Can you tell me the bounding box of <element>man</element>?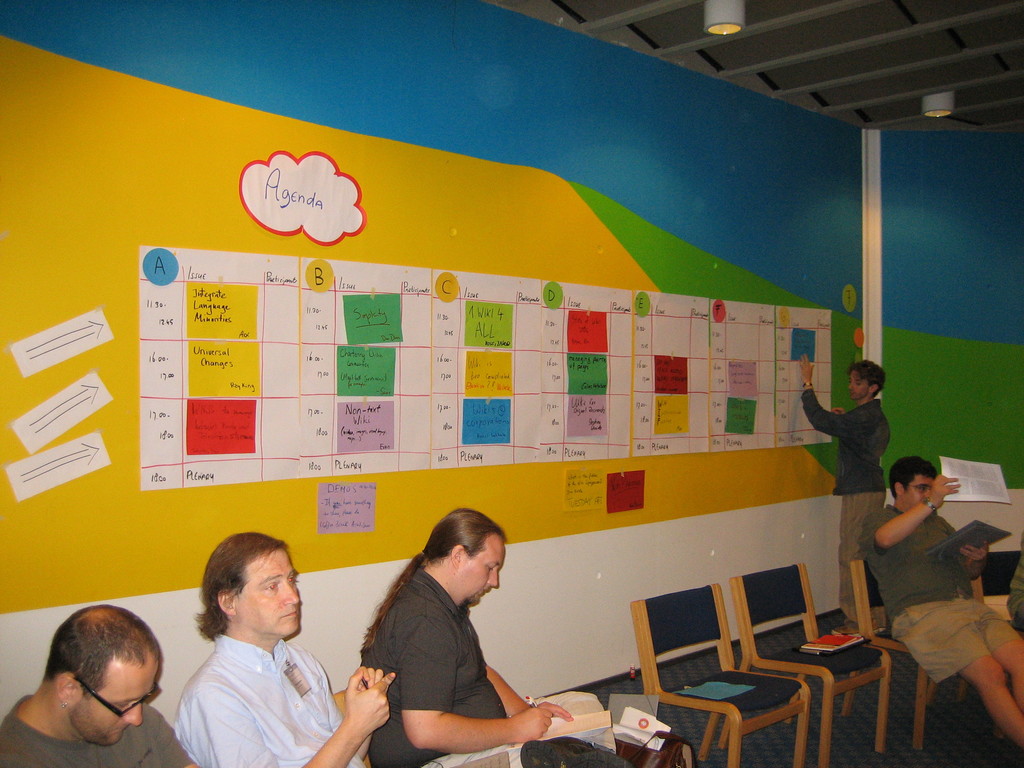
select_region(850, 448, 1011, 735).
